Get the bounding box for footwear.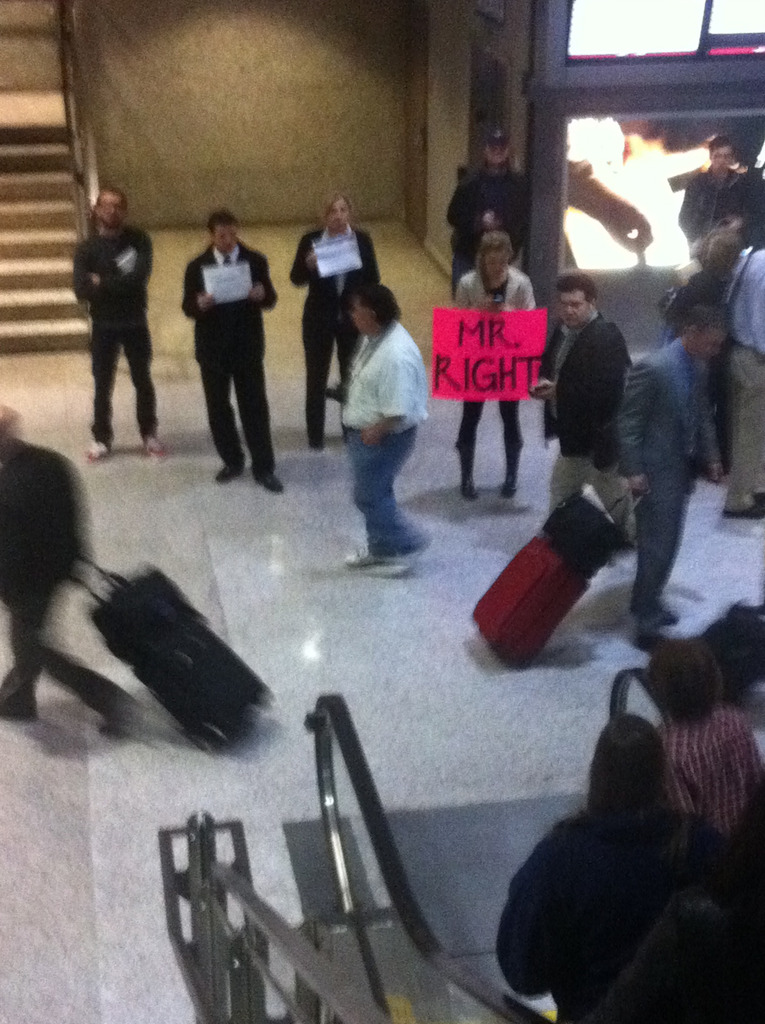
626, 604, 680, 623.
